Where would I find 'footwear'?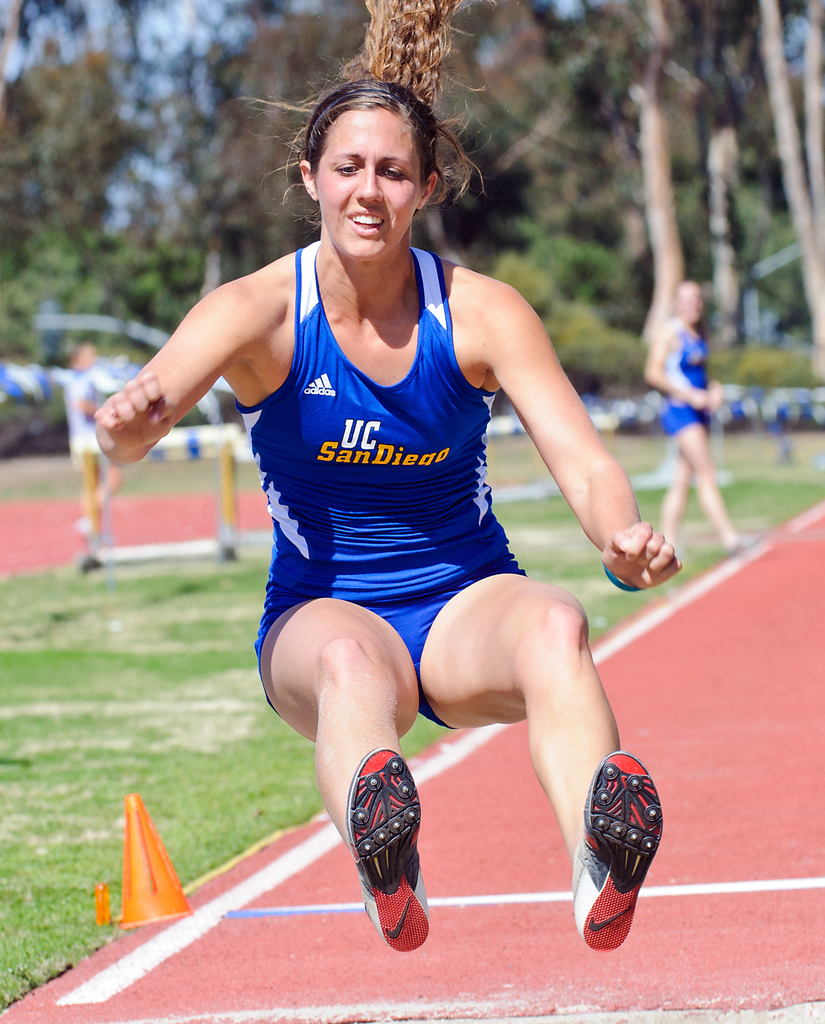
At (left=334, top=756, right=446, bottom=952).
